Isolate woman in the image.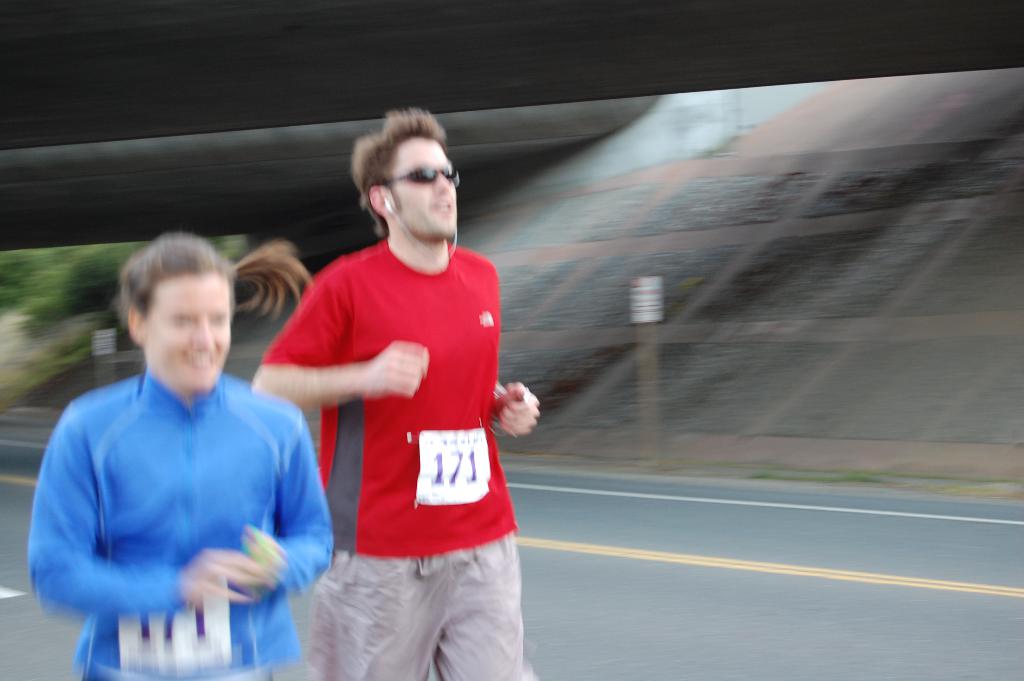
Isolated region: left=23, top=228, right=337, bottom=680.
